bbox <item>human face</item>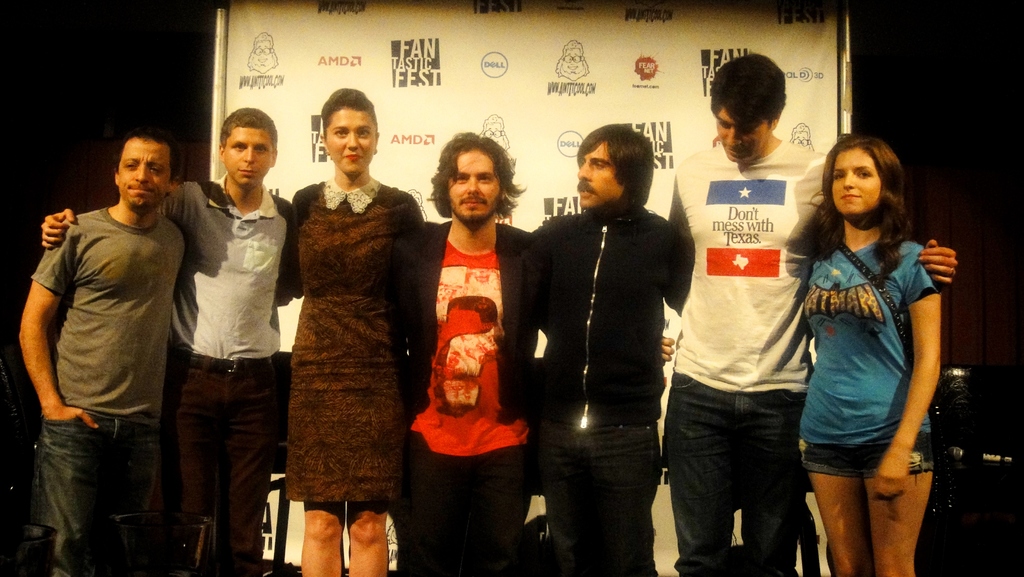
select_region(581, 142, 627, 206)
